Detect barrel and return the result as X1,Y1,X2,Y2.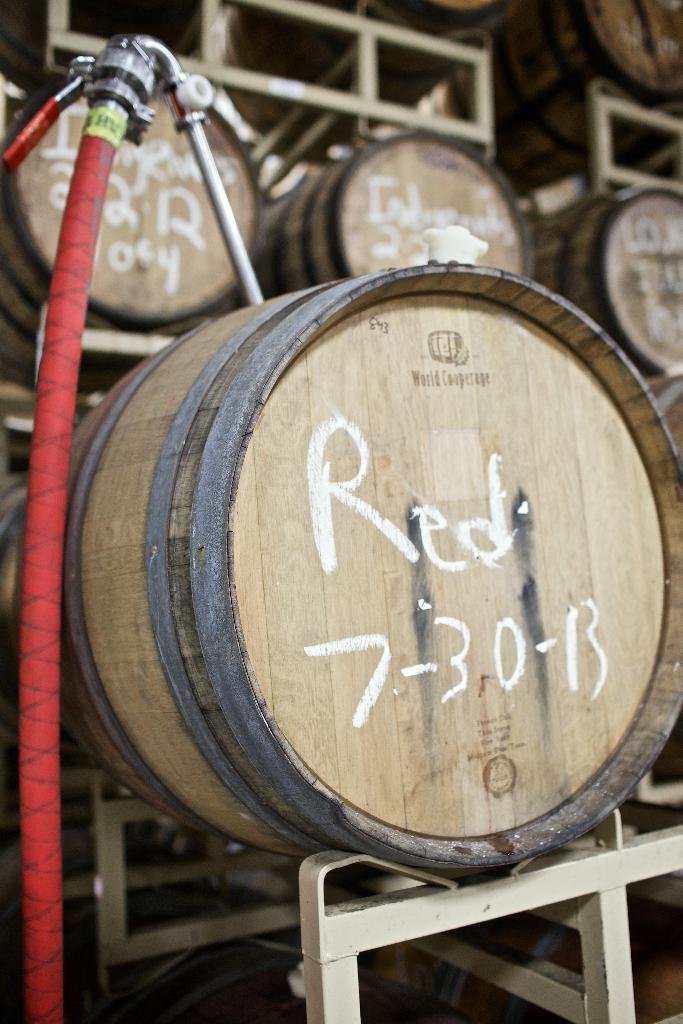
0,42,293,368.
